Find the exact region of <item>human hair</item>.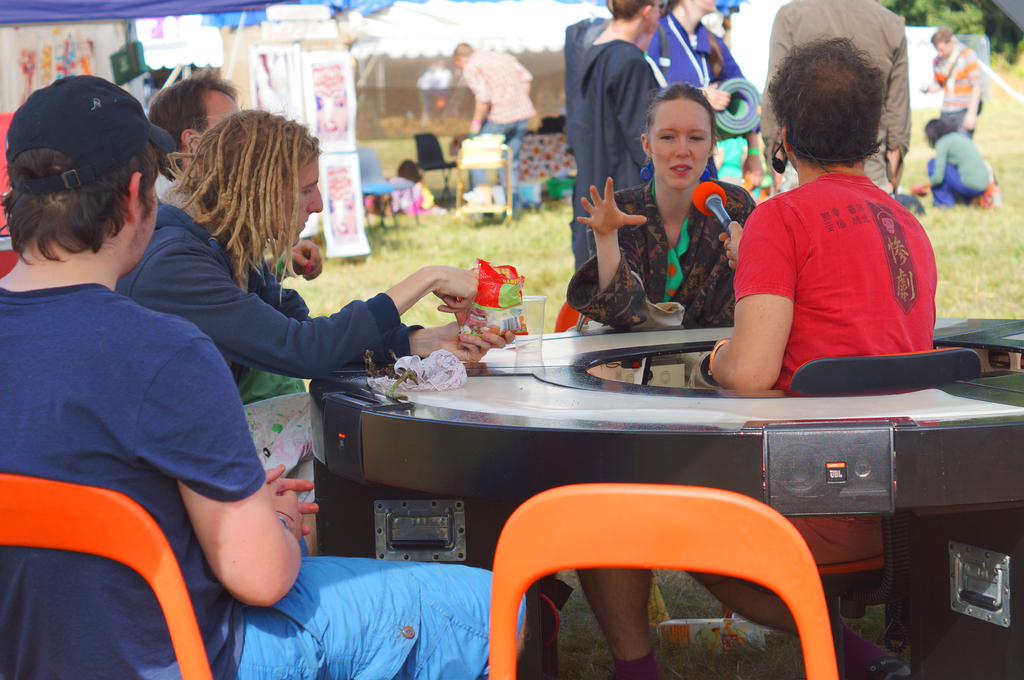
Exact region: (164,102,312,277).
